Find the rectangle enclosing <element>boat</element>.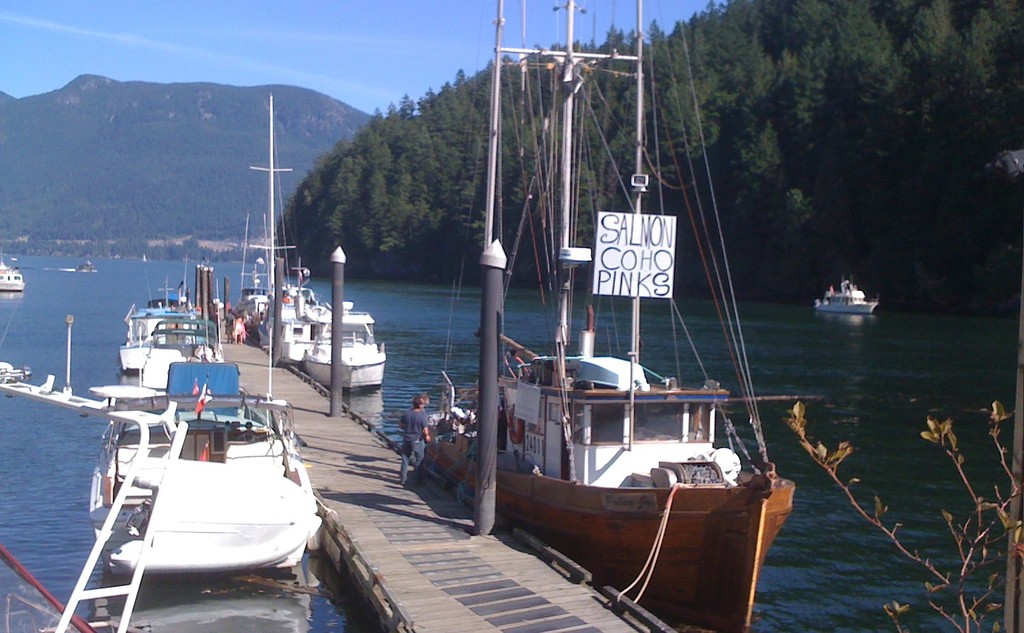
BBox(819, 275, 876, 312).
